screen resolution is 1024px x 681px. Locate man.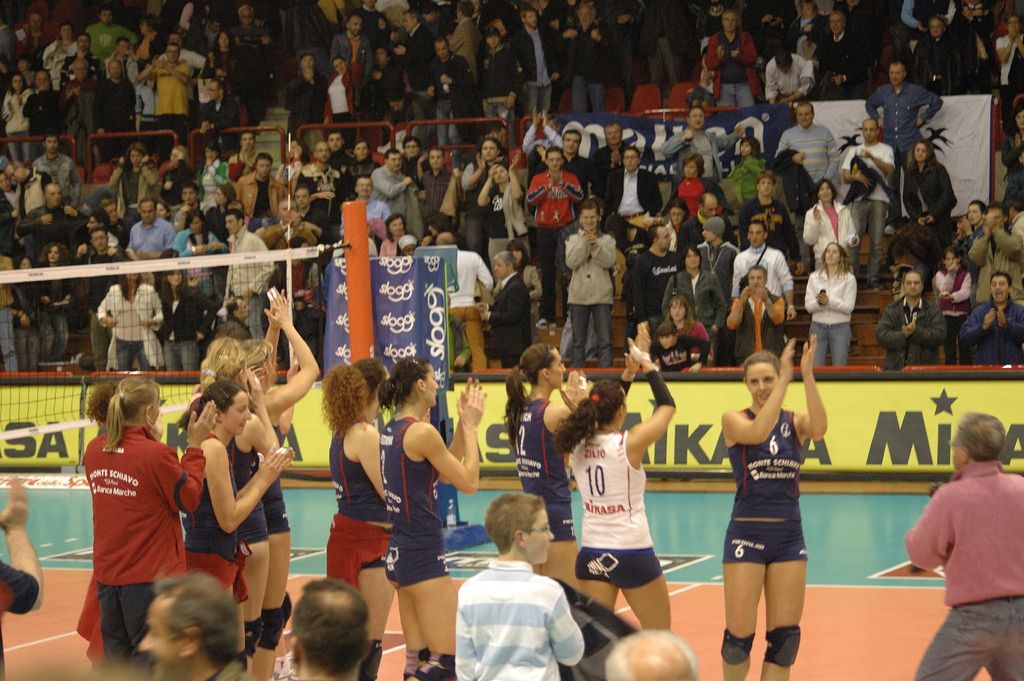
726, 270, 805, 365.
